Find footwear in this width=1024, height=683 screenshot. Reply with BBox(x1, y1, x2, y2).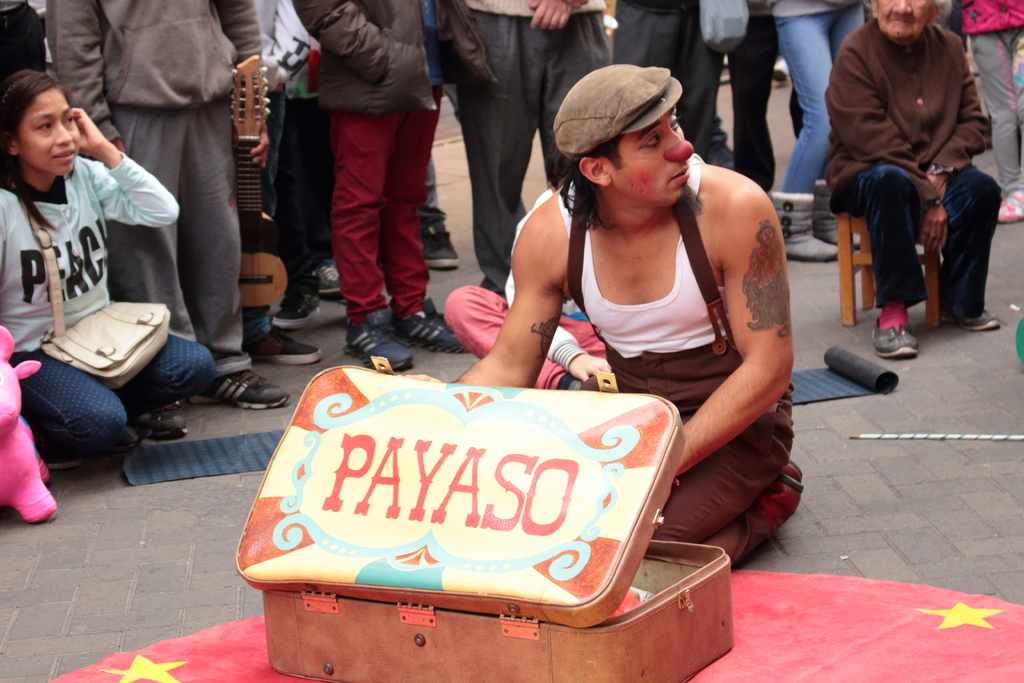
BBox(399, 317, 465, 346).
